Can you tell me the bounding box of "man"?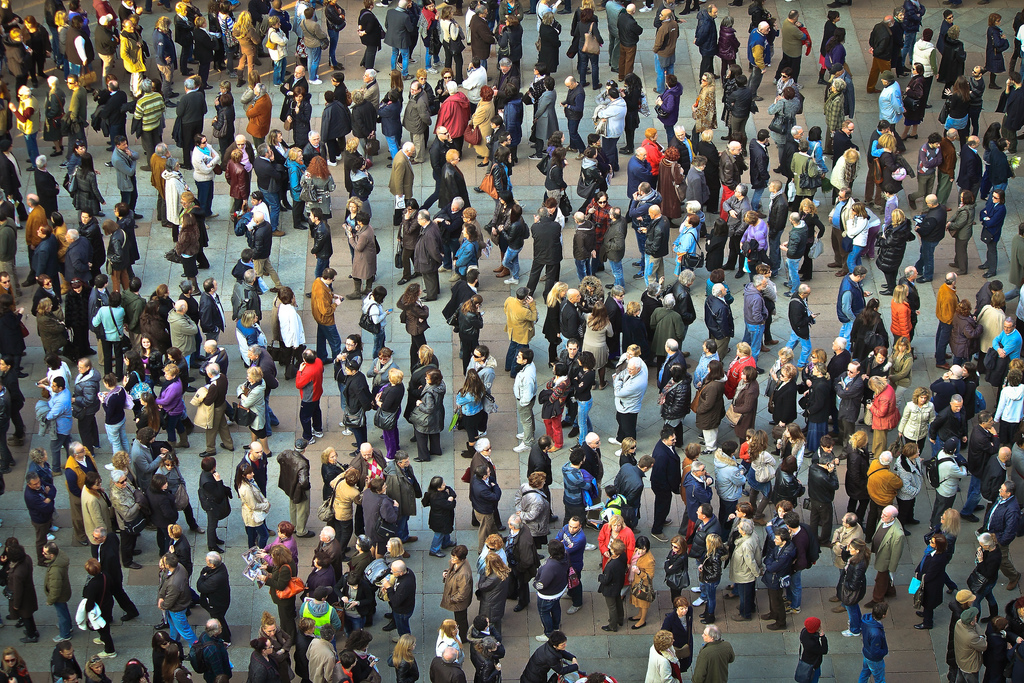
979 191 1007 278.
